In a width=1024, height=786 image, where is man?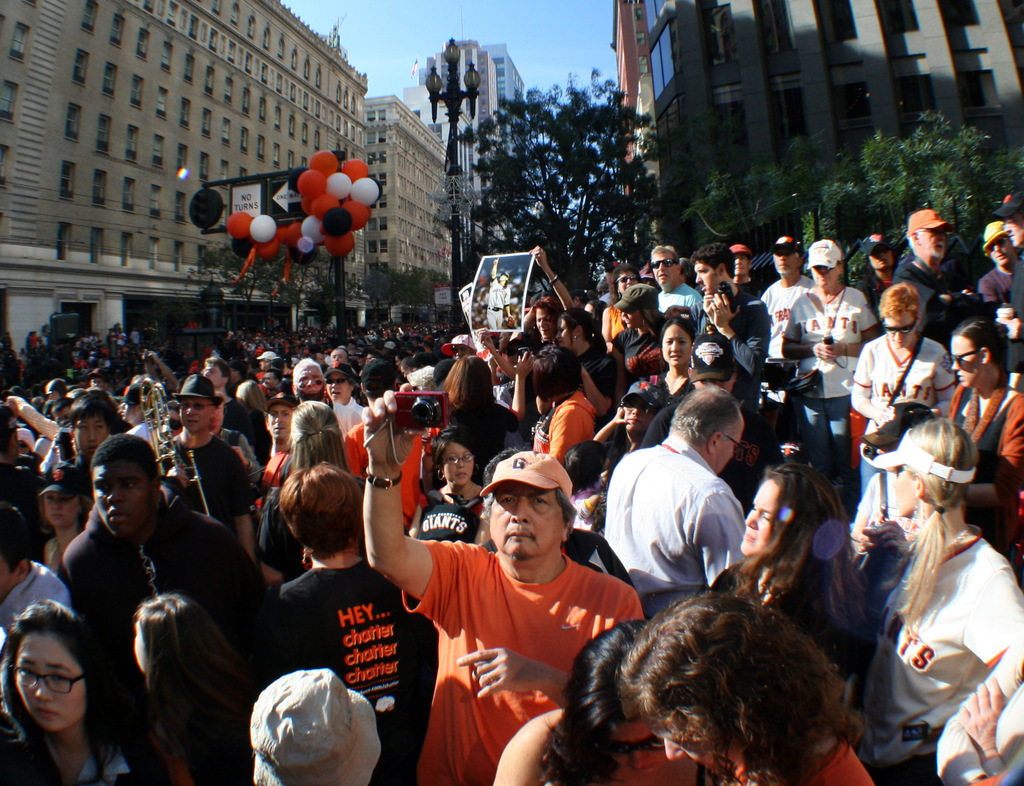
978/223/1020/302.
